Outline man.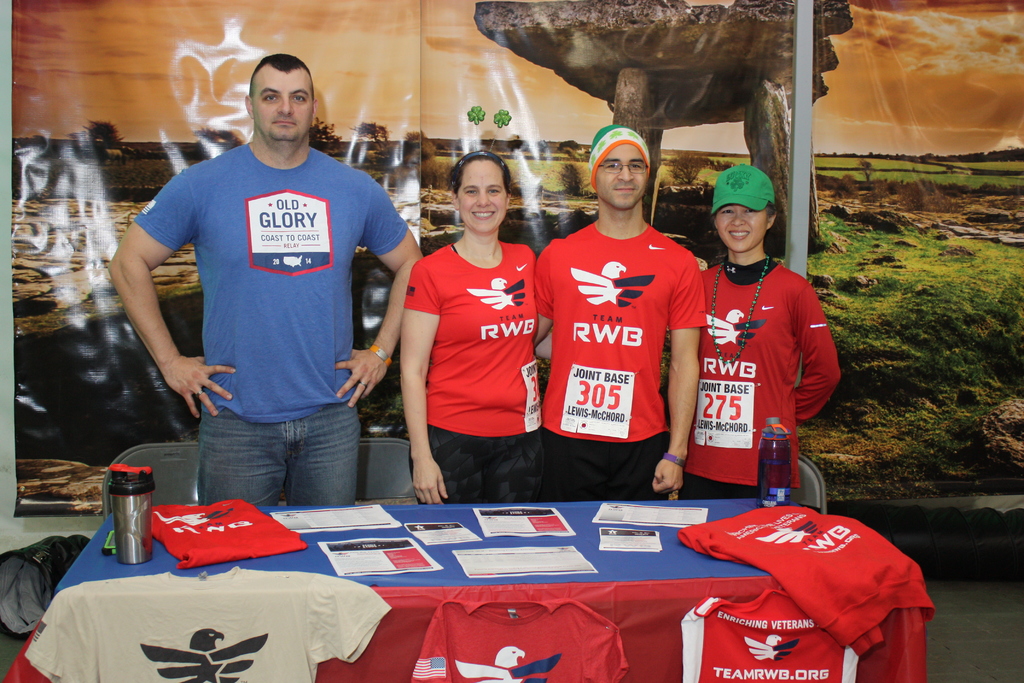
Outline: Rect(125, 47, 417, 541).
